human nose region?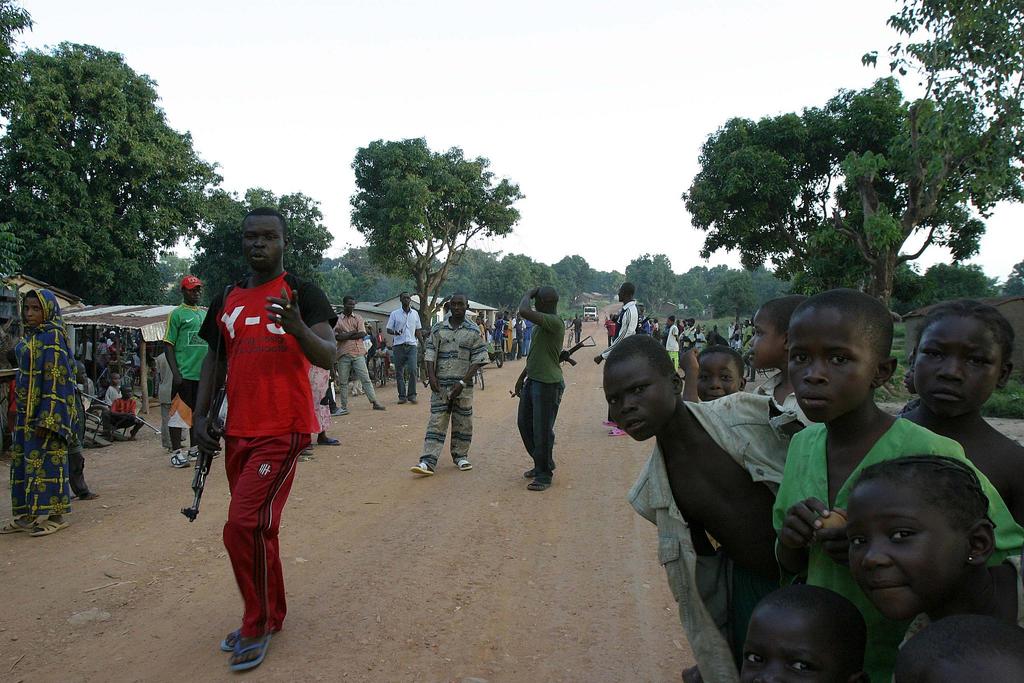
bbox(802, 353, 831, 383)
